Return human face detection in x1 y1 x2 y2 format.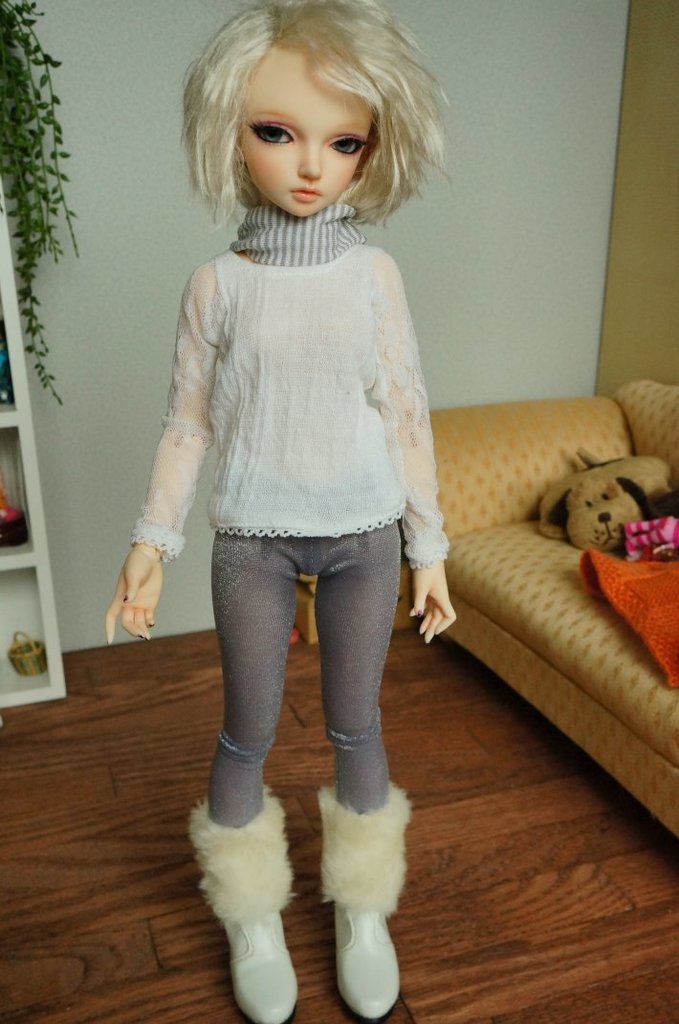
241 43 375 218.
